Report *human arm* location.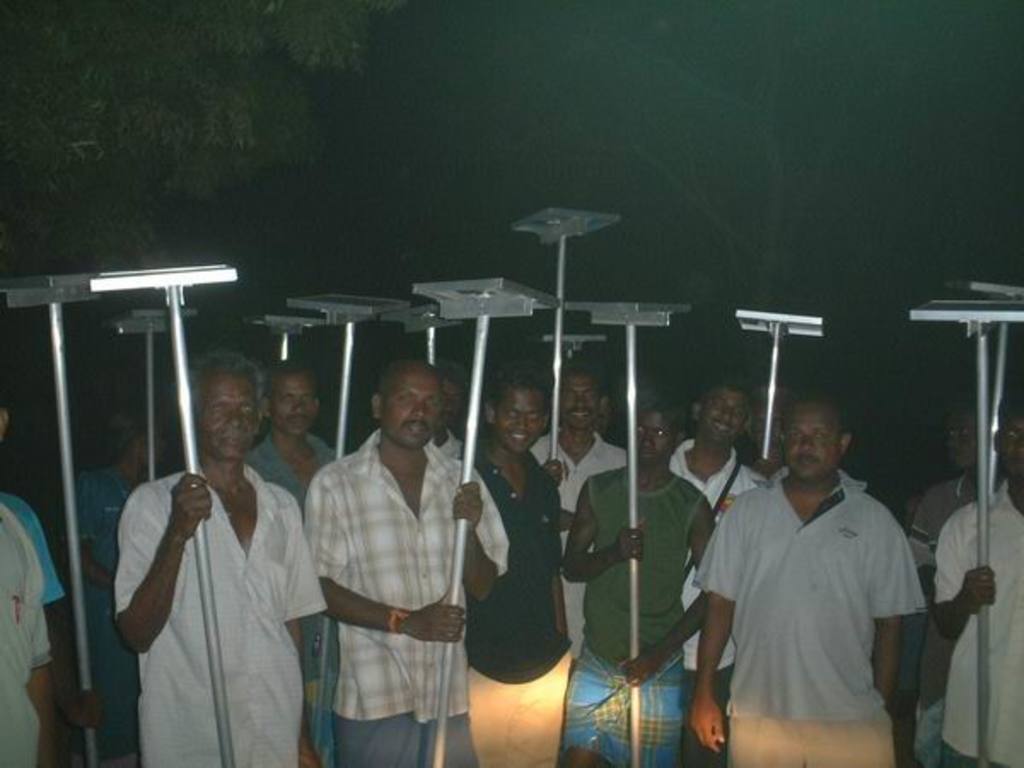
Report: crop(22, 505, 58, 766).
